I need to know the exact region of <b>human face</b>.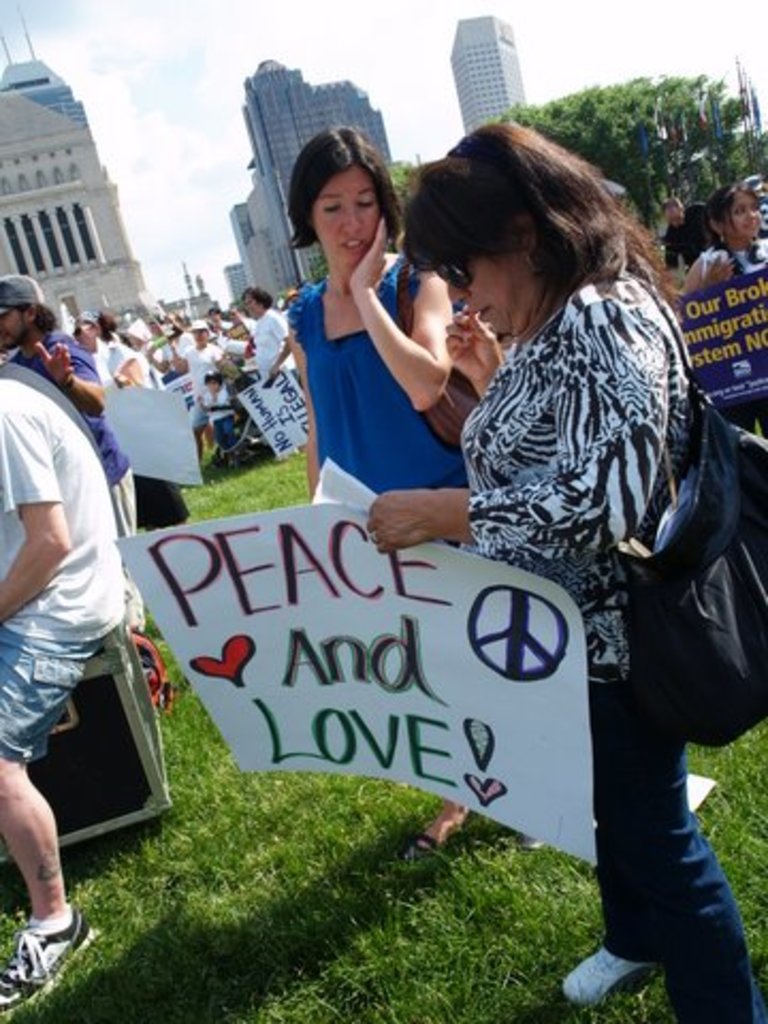
Region: <region>0, 303, 21, 333</region>.
